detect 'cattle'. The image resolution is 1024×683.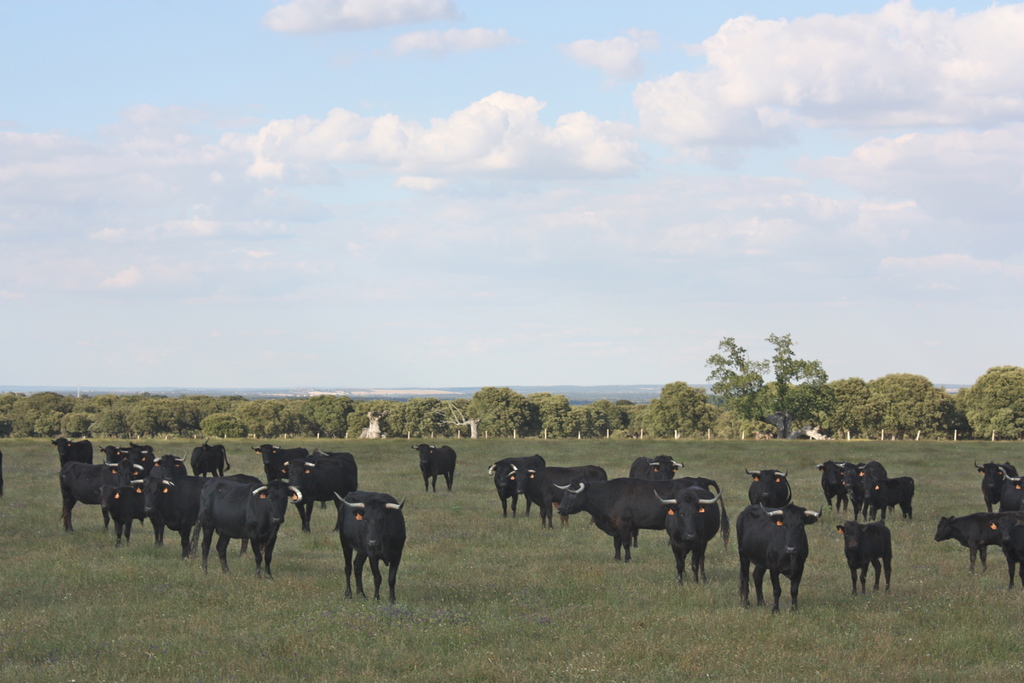
crop(323, 497, 410, 607).
